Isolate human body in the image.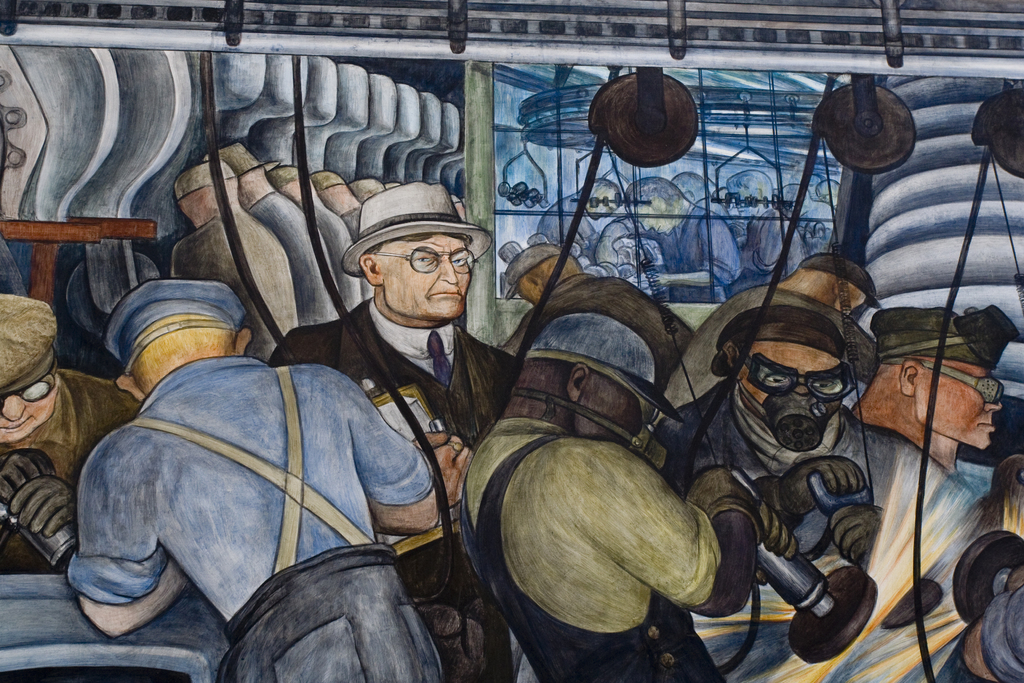
Isolated region: region(854, 297, 998, 470).
